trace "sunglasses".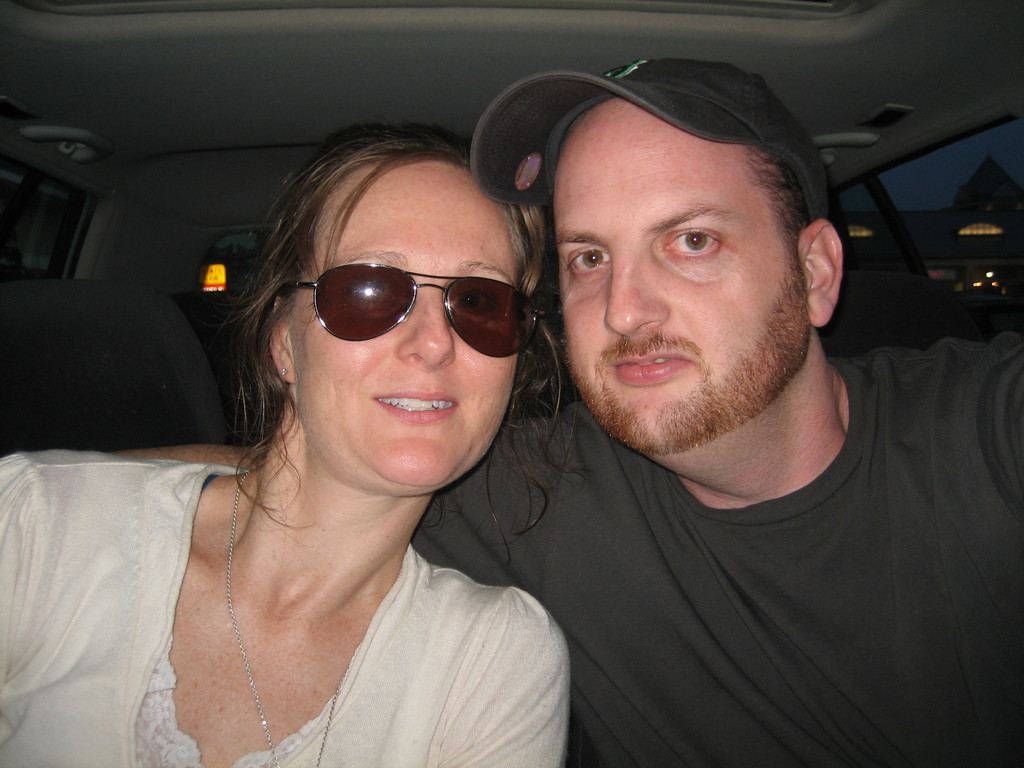
Traced to x1=287 y1=258 x2=532 y2=356.
